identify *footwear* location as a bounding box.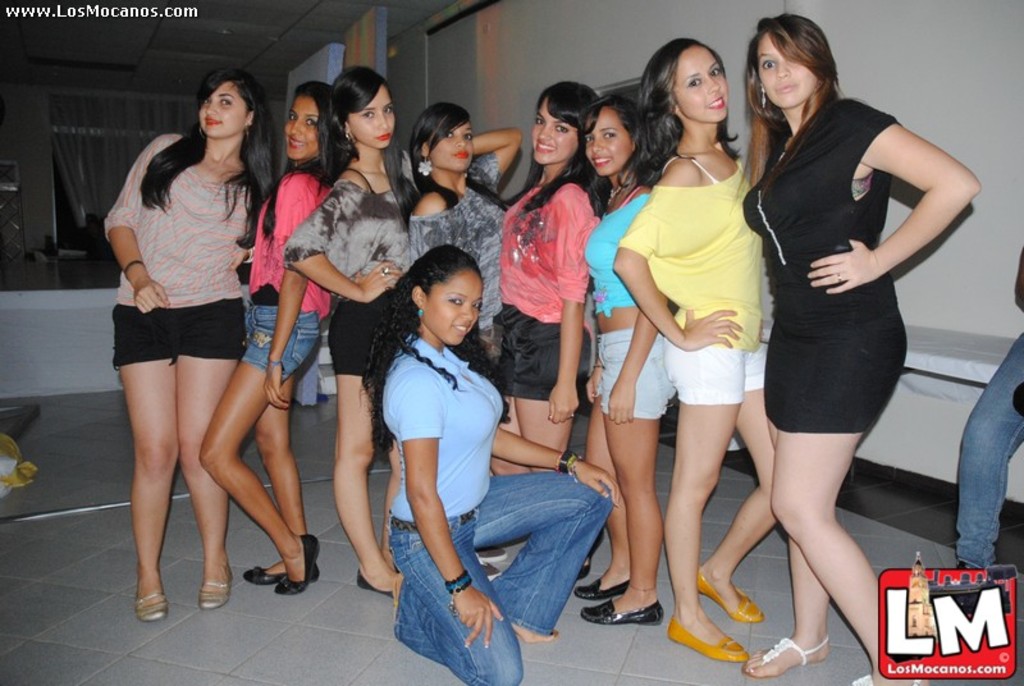
locate(669, 593, 777, 659).
